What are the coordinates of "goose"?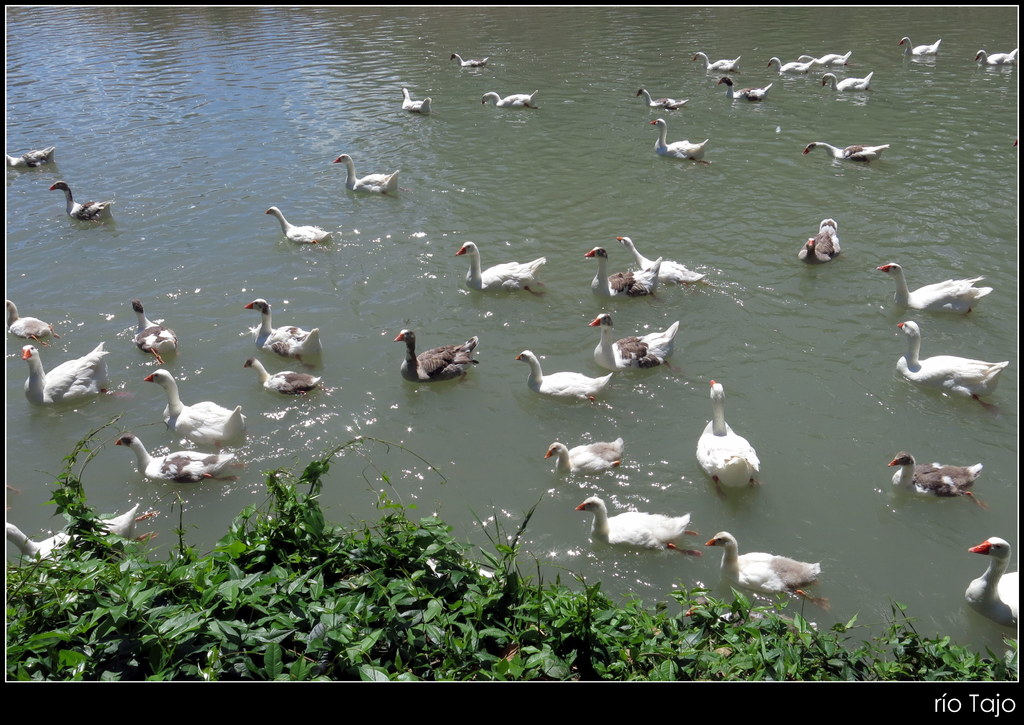
bbox(515, 350, 607, 398).
